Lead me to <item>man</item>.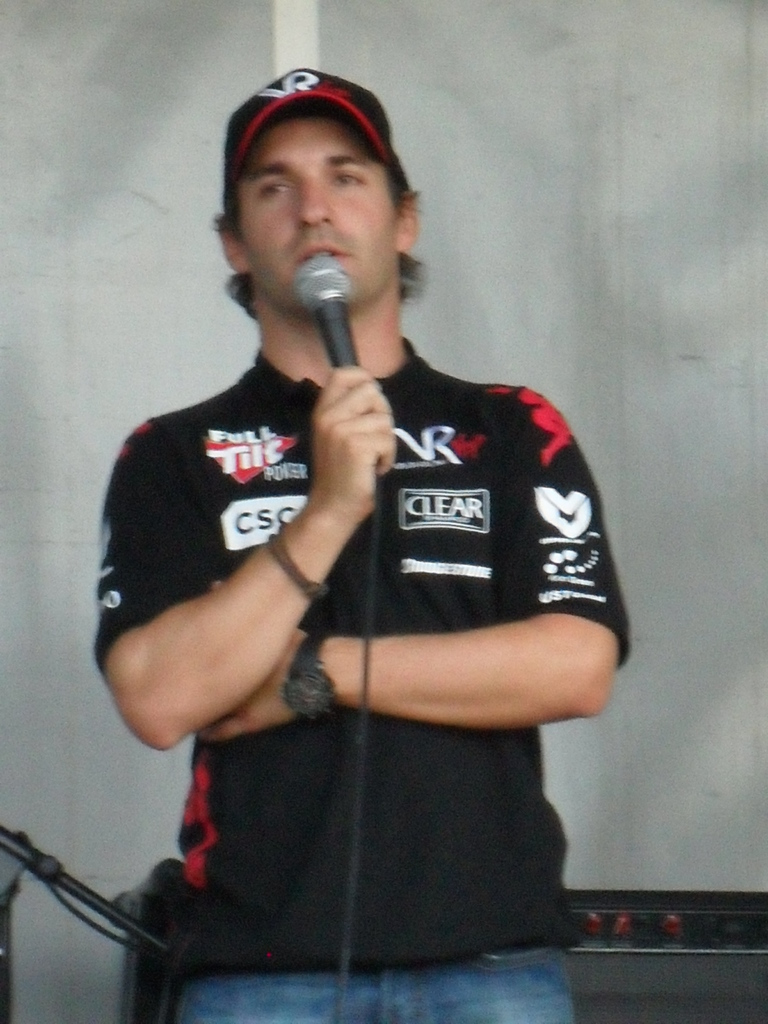
Lead to bbox=[95, 68, 628, 1017].
